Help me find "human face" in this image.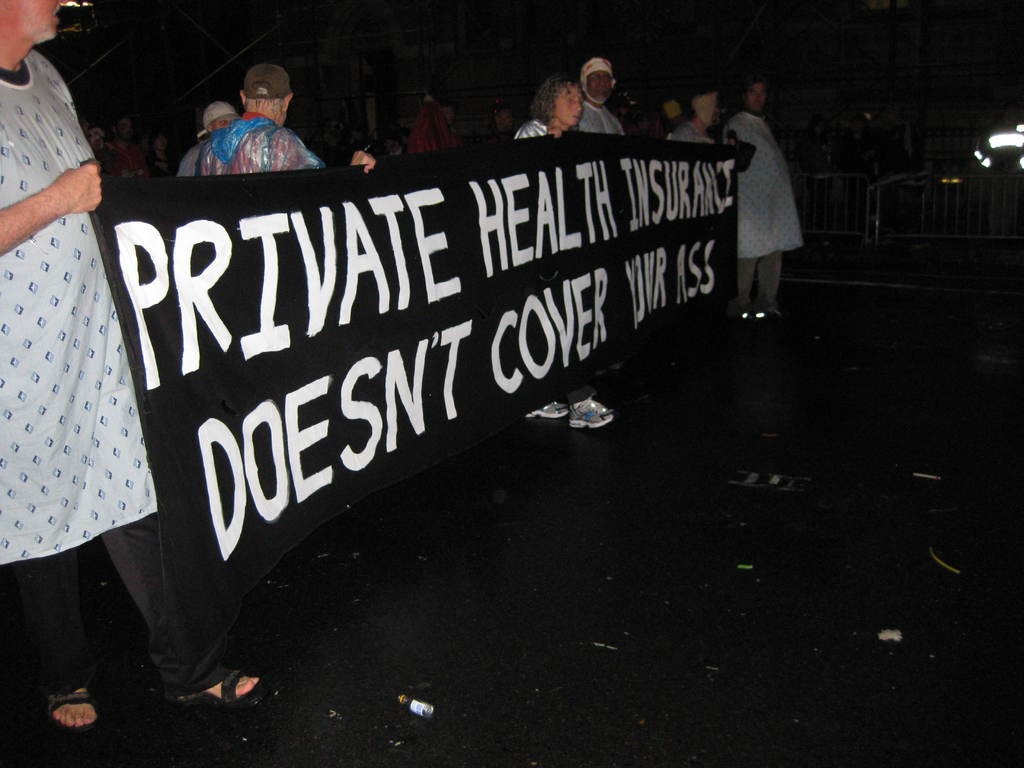
Found it: bbox=(151, 130, 168, 152).
